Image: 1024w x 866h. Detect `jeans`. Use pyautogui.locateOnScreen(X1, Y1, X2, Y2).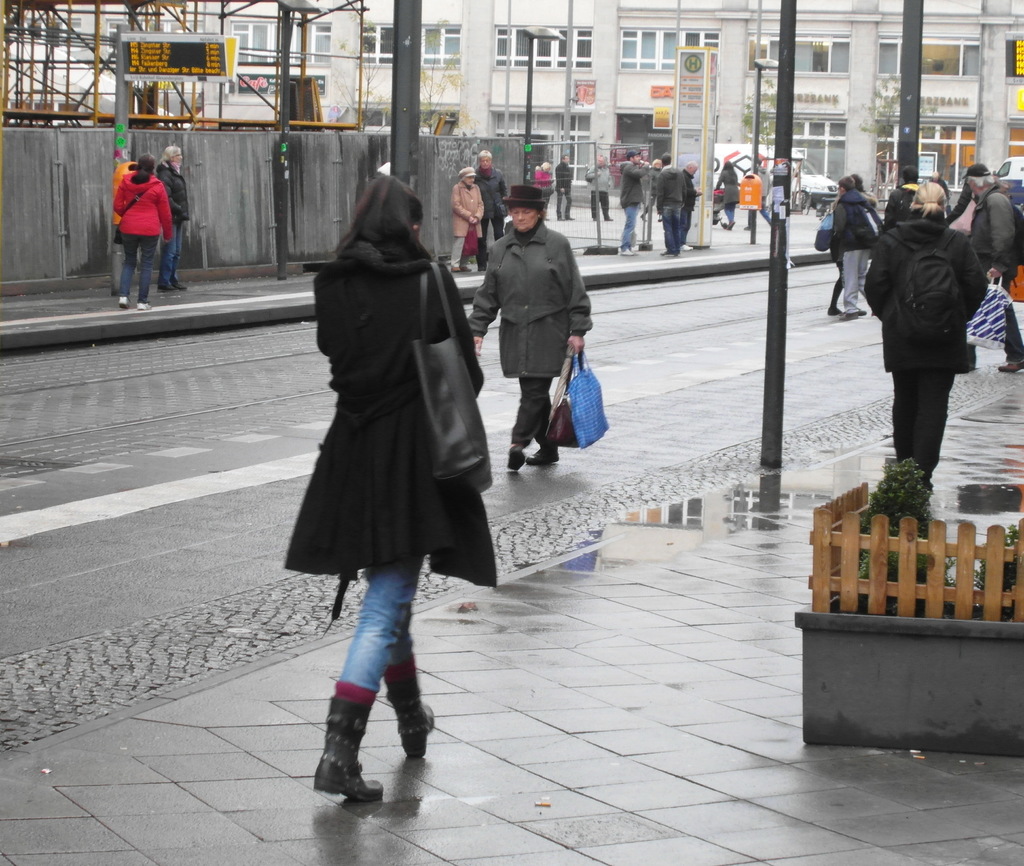
pyautogui.locateOnScreen(123, 234, 157, 301).
